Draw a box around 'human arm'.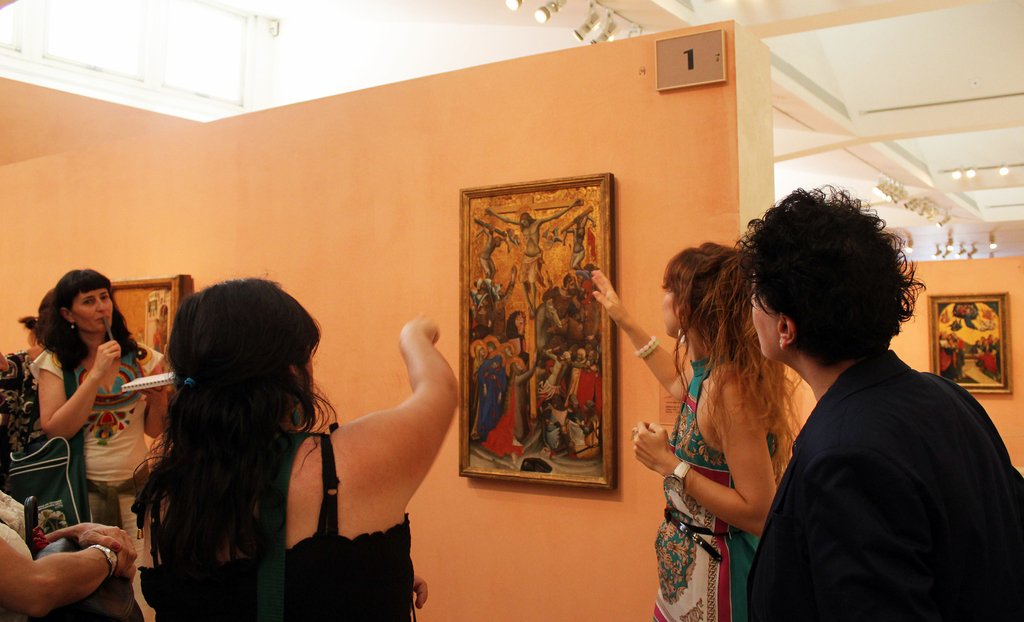
[left=42, top=341, right=124, bottom=437].
